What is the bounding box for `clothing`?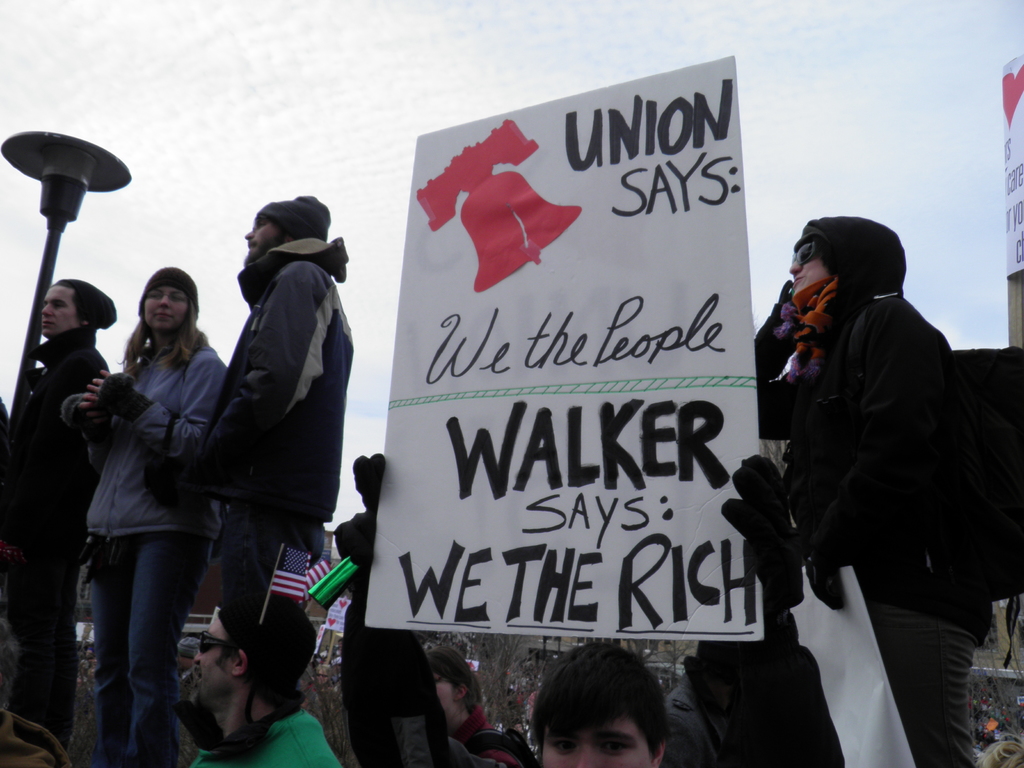
{"left": 746, "top": 284, "right": 970, "bottom": 761}.
